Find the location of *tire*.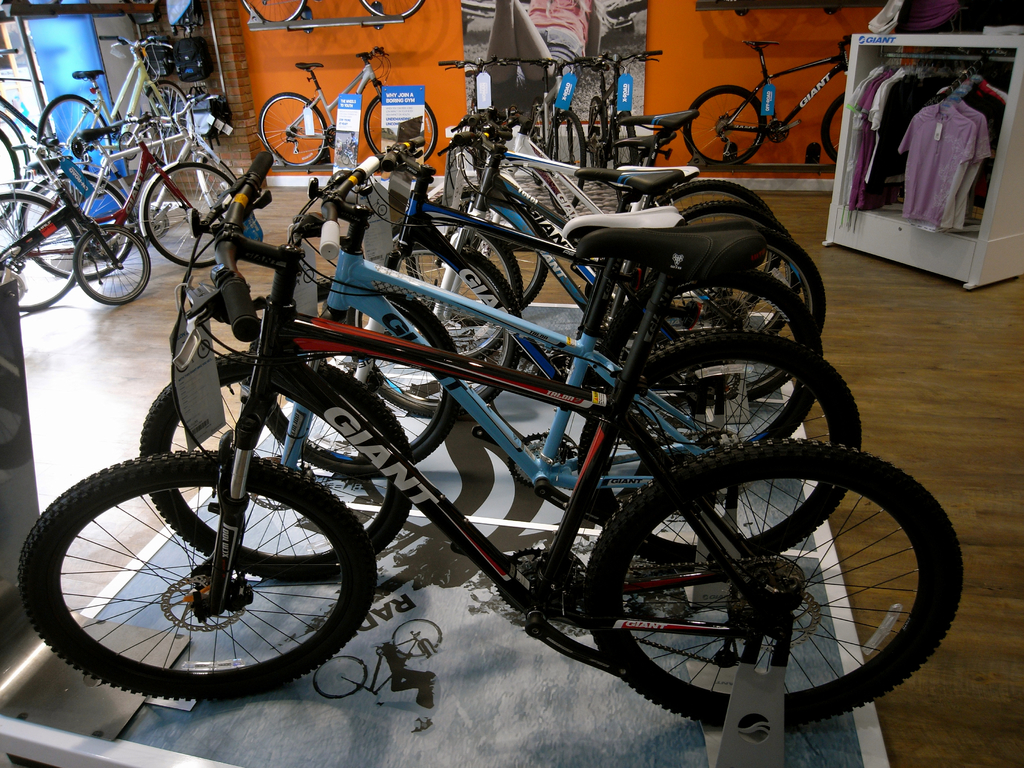
Location: (348,244,521,417).
